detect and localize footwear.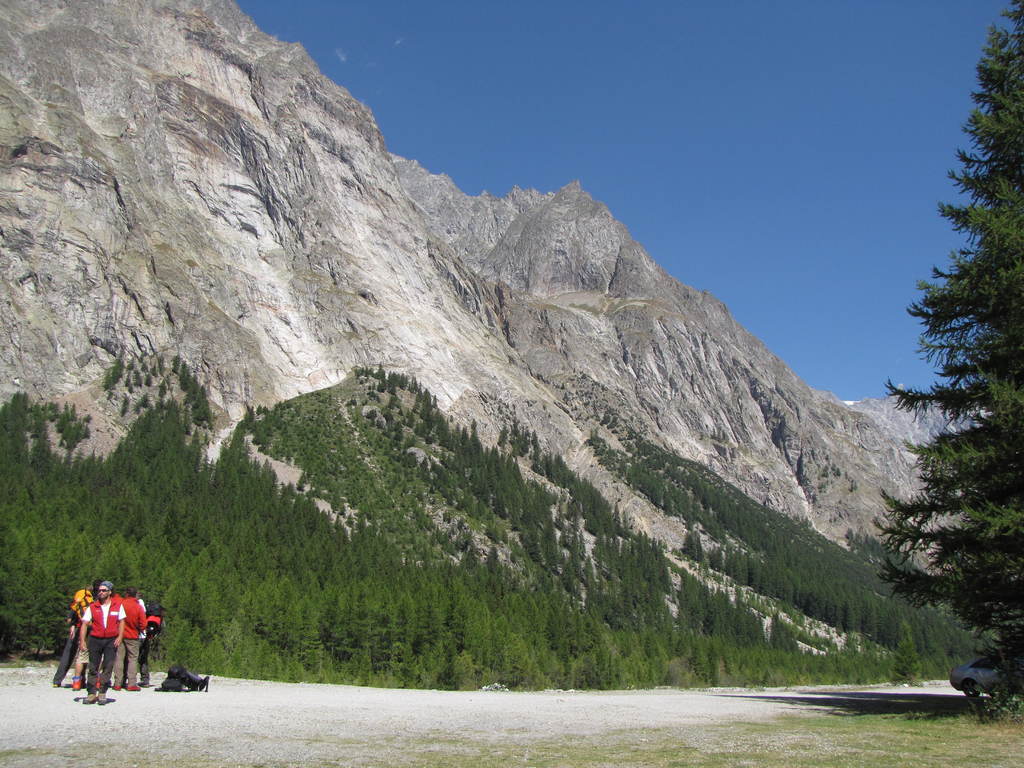
Localized at [x1=54, y1=680, x2=61, y2=689].
